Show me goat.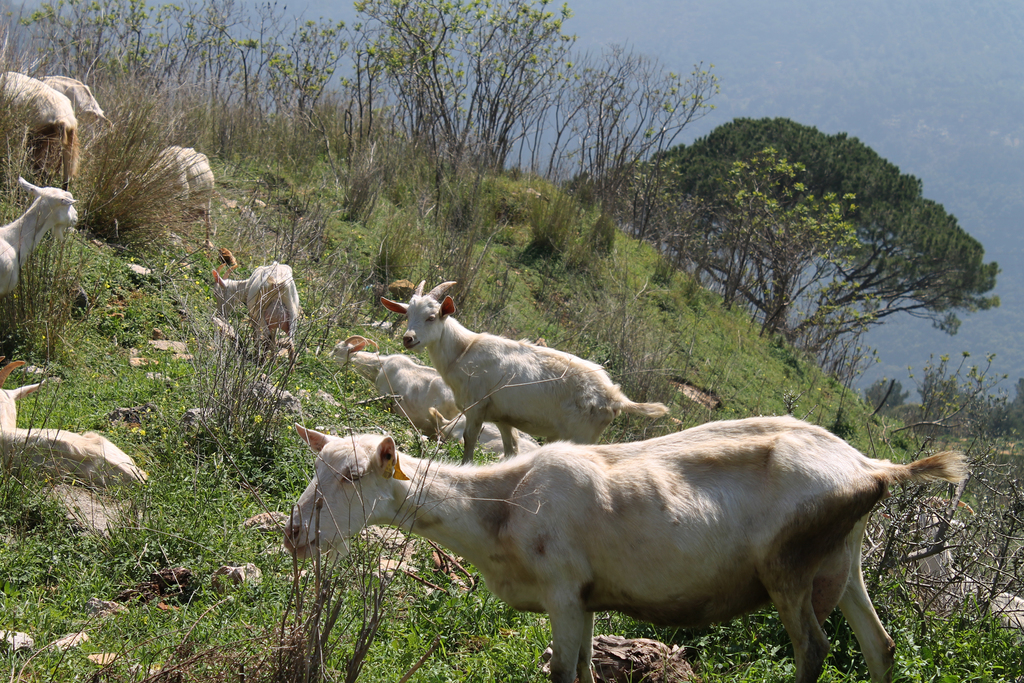
goat is here: 108, 142, 222, 247.
